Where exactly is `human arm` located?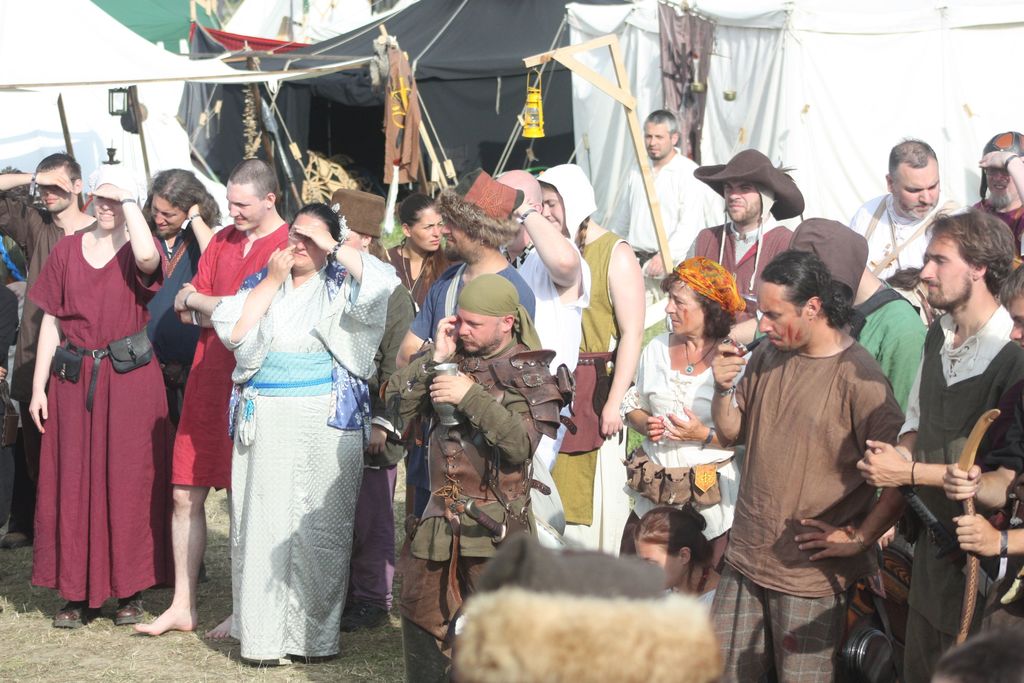
Its bounding box is [left=820, top=356, right=931, bottom=550].
